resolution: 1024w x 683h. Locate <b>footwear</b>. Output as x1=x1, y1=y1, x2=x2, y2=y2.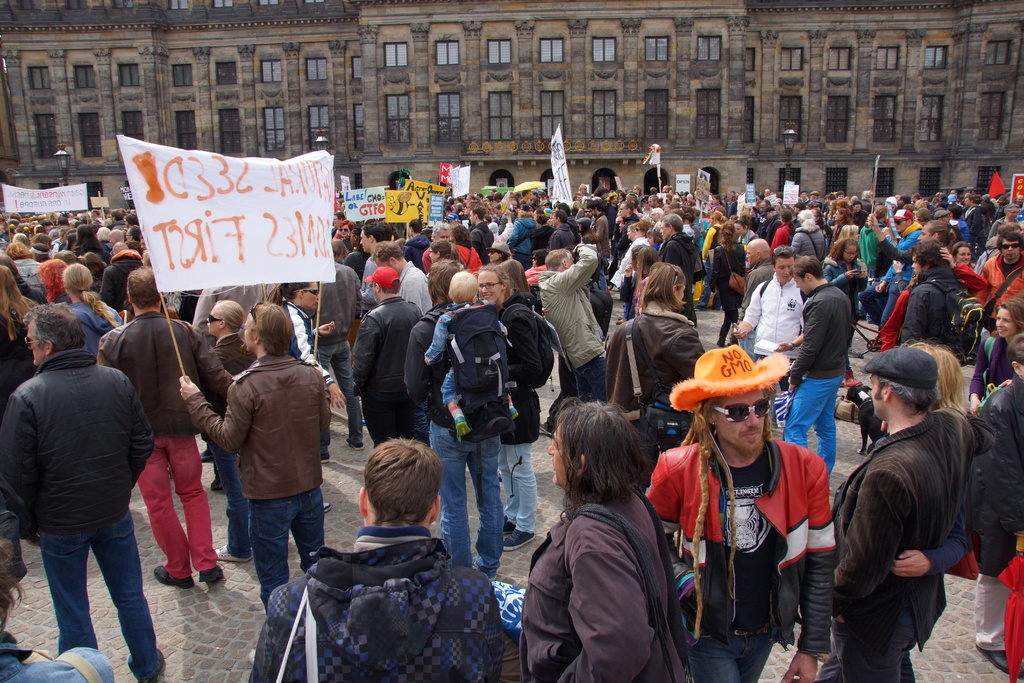
x1=200, y1=568, x2=225, y2=580.
